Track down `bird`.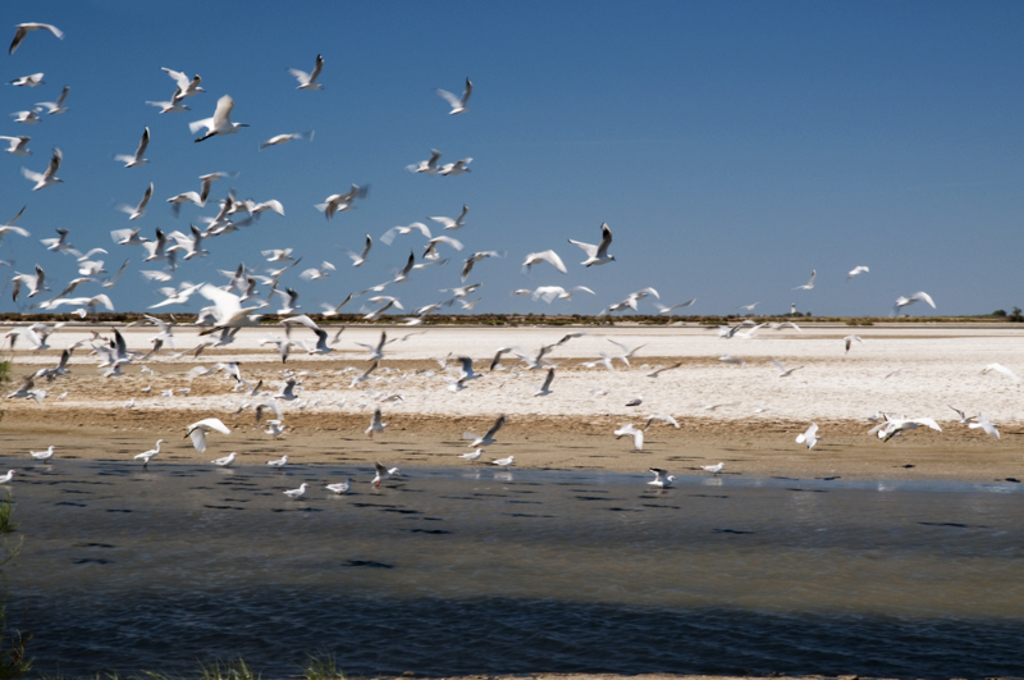
Tracked to BBox(164, 412, 246, 469).
